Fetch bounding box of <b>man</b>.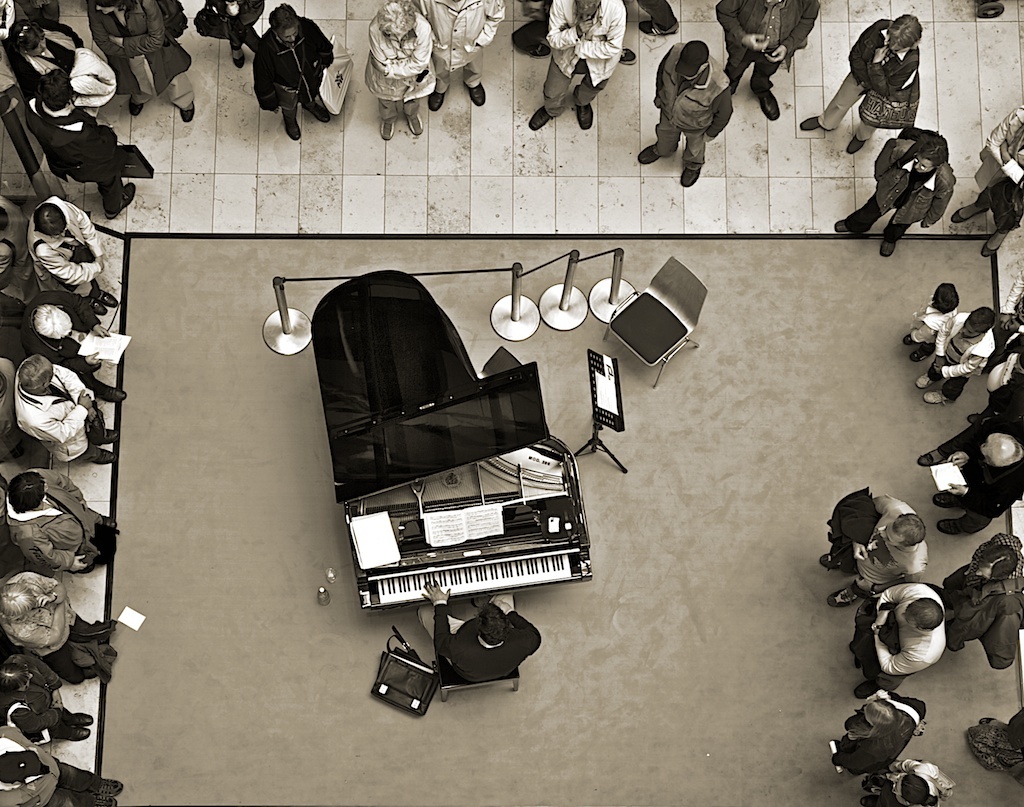
Bbox: x1=425, y1=0, x2=512, y2=114.
